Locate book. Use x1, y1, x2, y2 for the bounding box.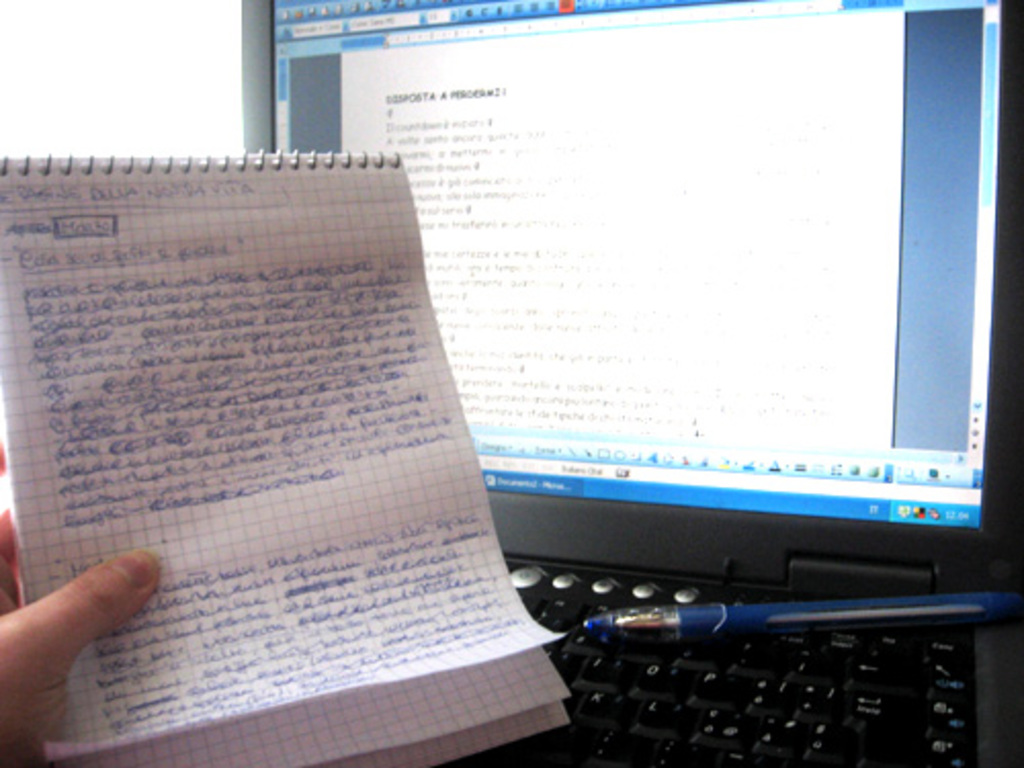
0, 154, 571, 766.
